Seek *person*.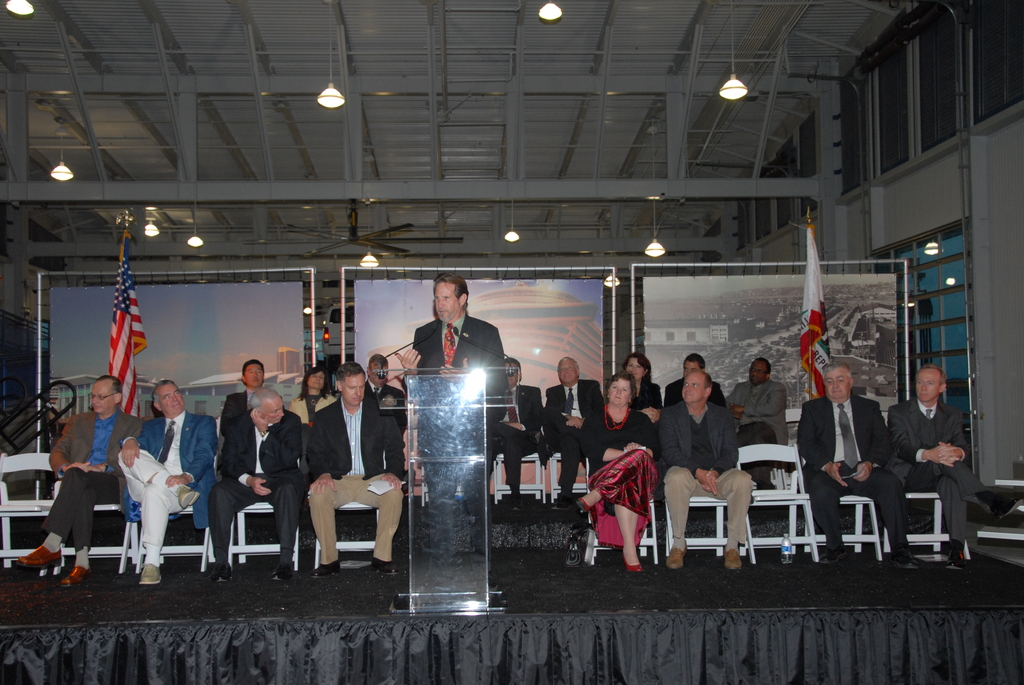
detection(401, 273, 513, 443).
